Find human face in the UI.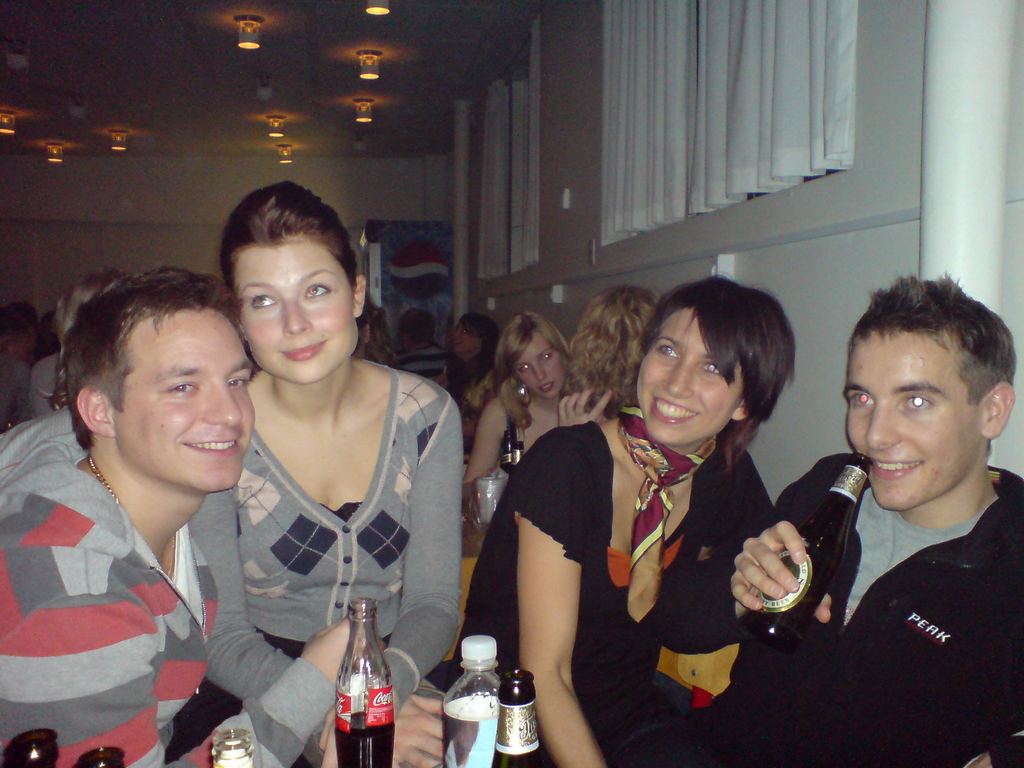
UI element at 509,326,562,397.
